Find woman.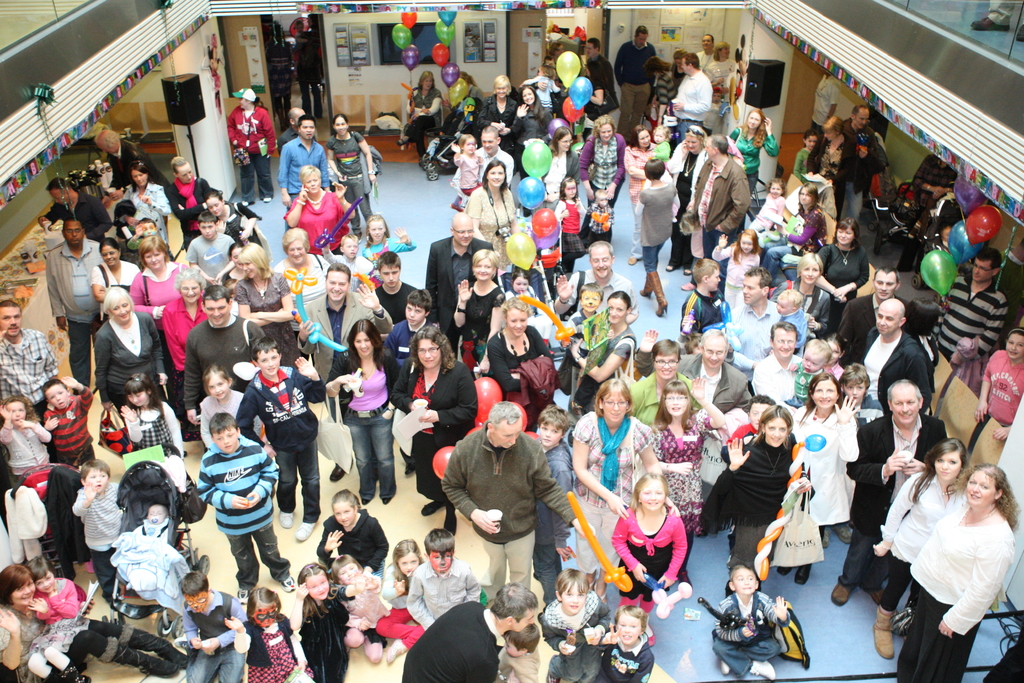
760 183 826 284.
